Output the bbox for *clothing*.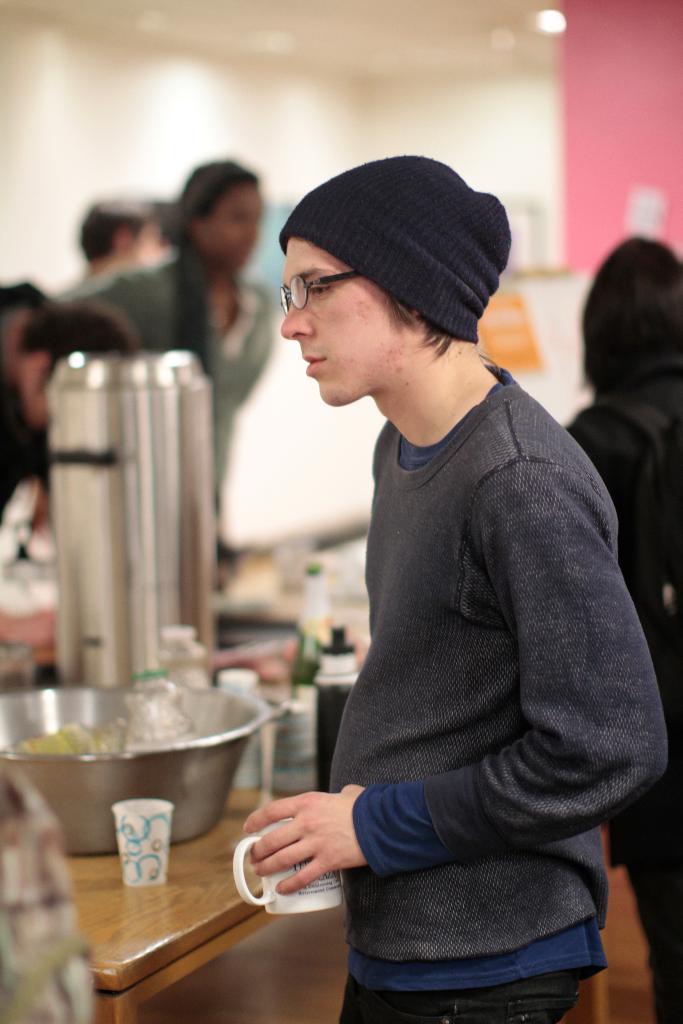
x1=279 y1=321 x2=651 y2=994.
